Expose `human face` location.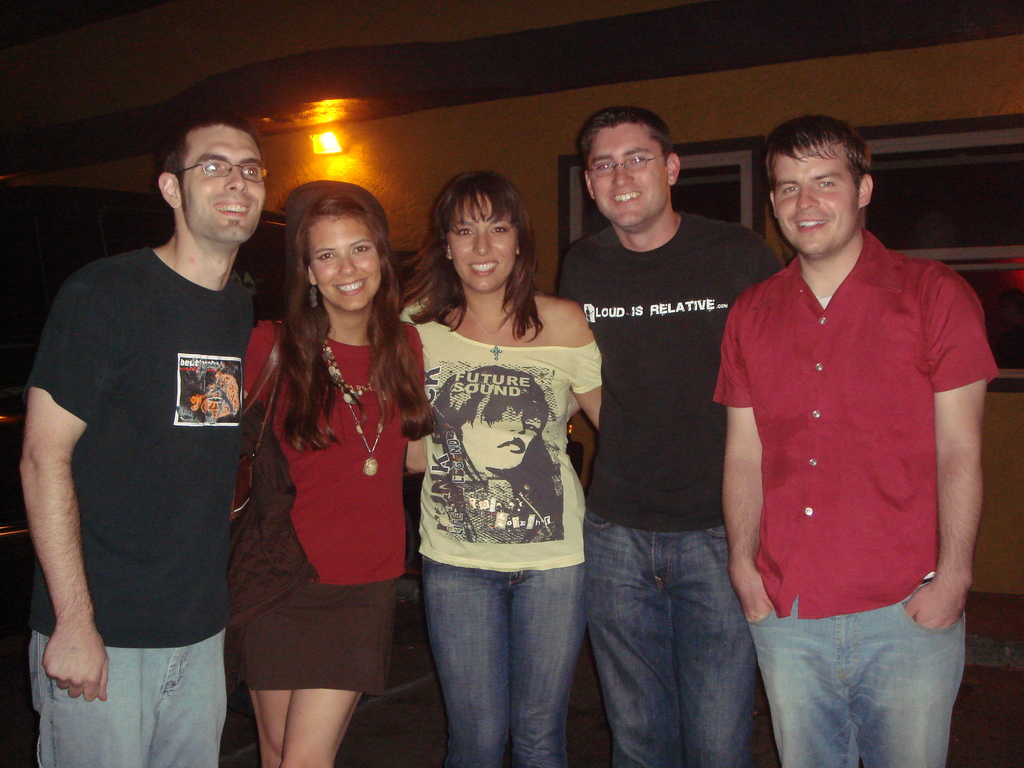
Exposed at box=[309, 214, 383, 309].
